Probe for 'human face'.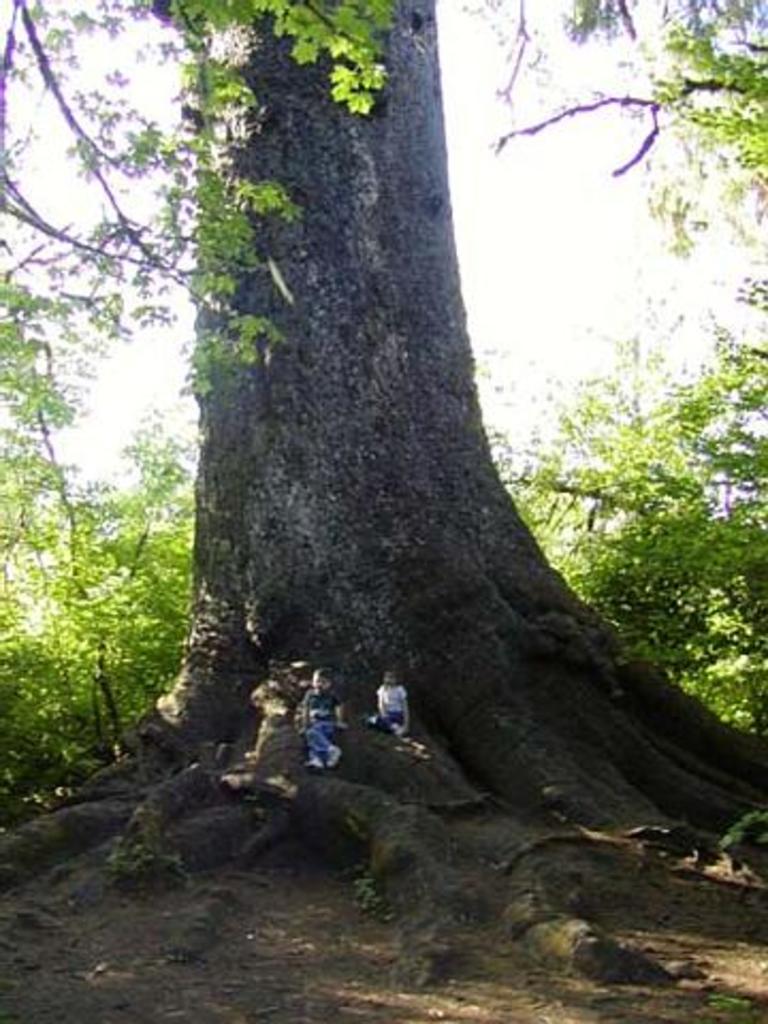
Probe result: detection(314, 678, 326, 695).
